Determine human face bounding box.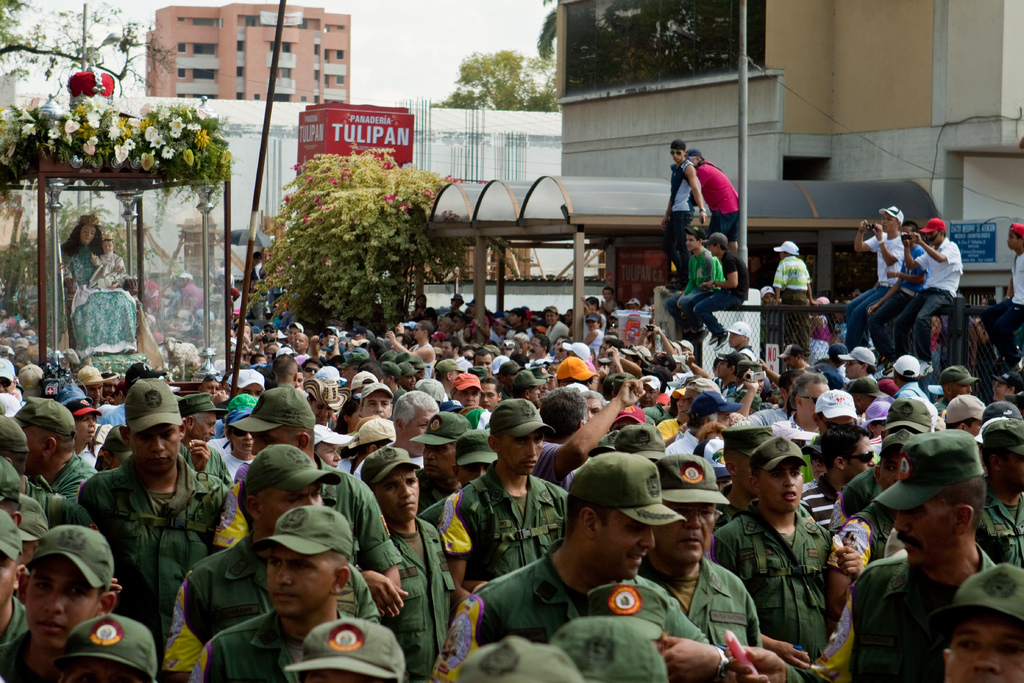
Determined: {"x1": 296, "y1": 371, "x2": 303, "y2": 388}.
